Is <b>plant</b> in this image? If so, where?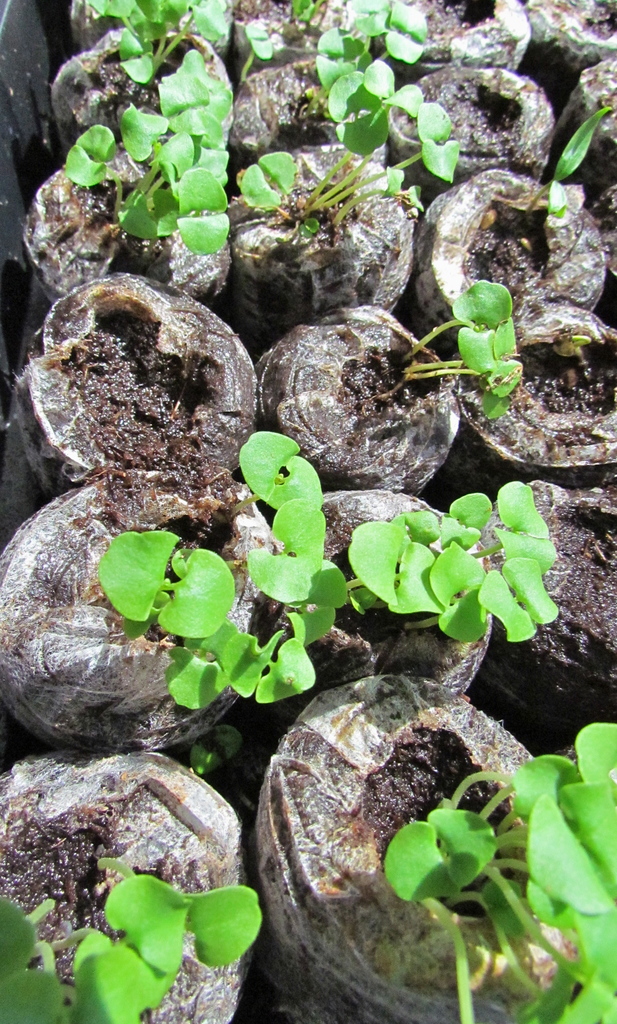
Yes, at Rect(89, 429, 357, 720).
